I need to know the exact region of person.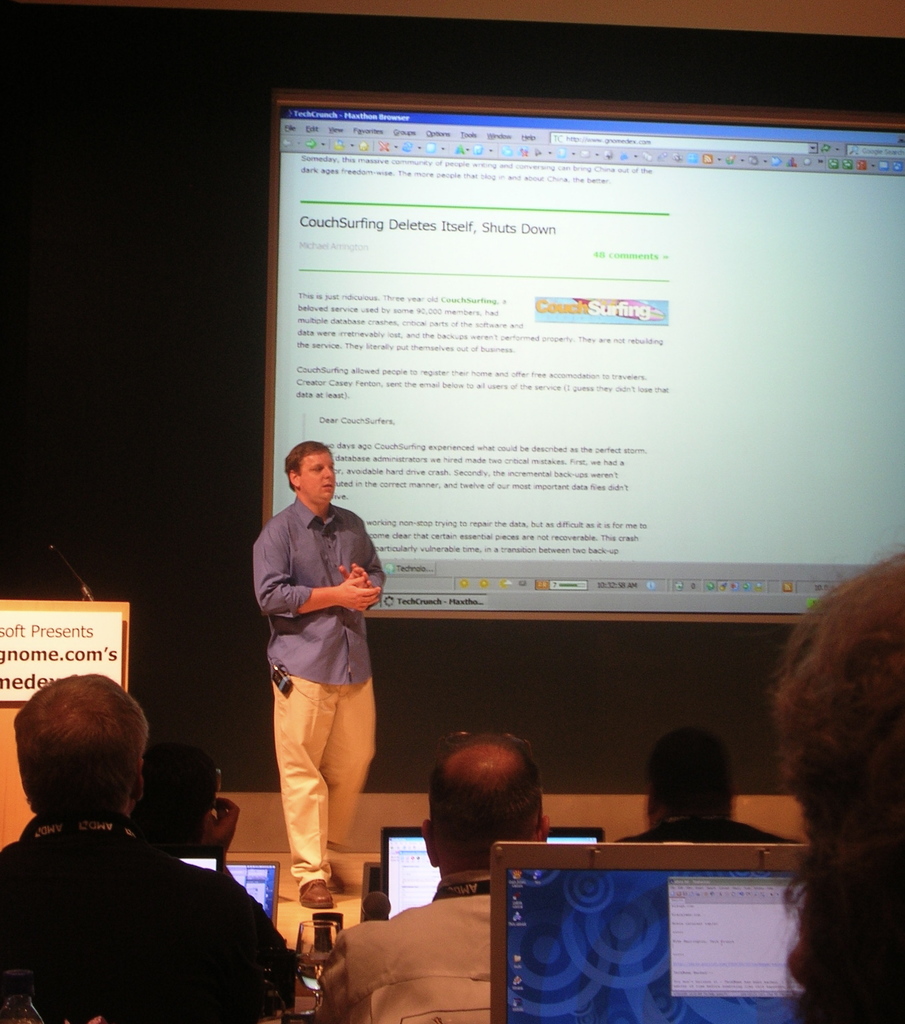
Region: bbox=(246, 438, 374, 909).
